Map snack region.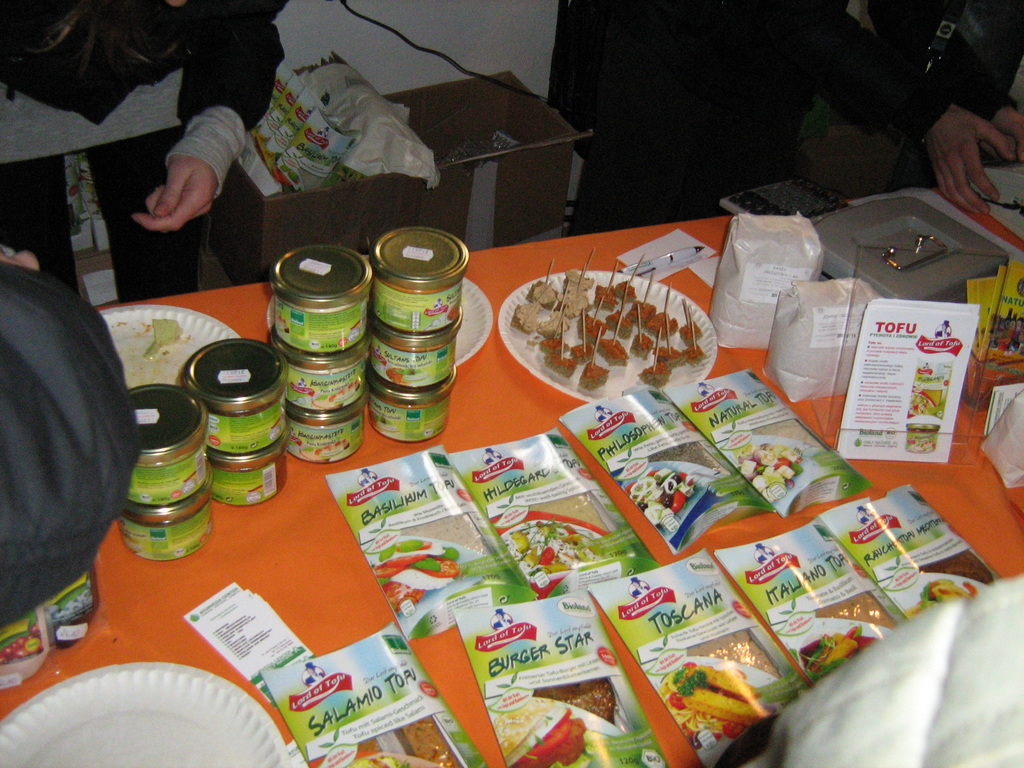
Mapped to bbox=(500, 268, 716, 413).
